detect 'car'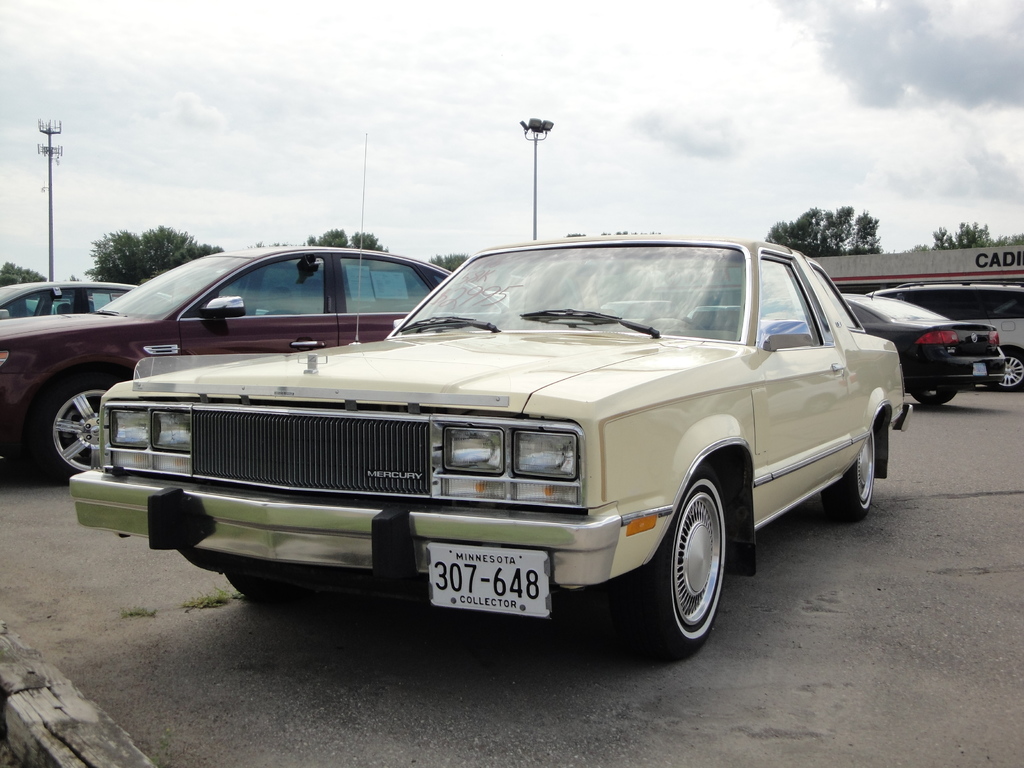
[0, 246, 521, 481]
